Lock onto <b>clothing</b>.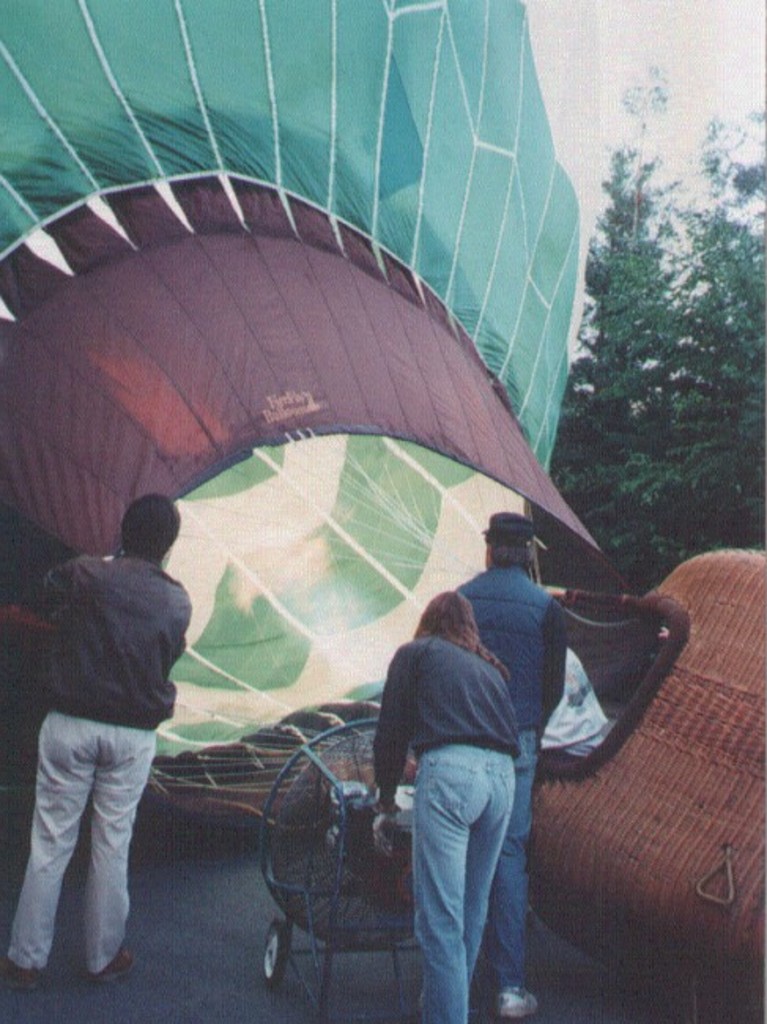
Locked: pyautogui.locateOnScreen(372, 632, 520, 1022).
